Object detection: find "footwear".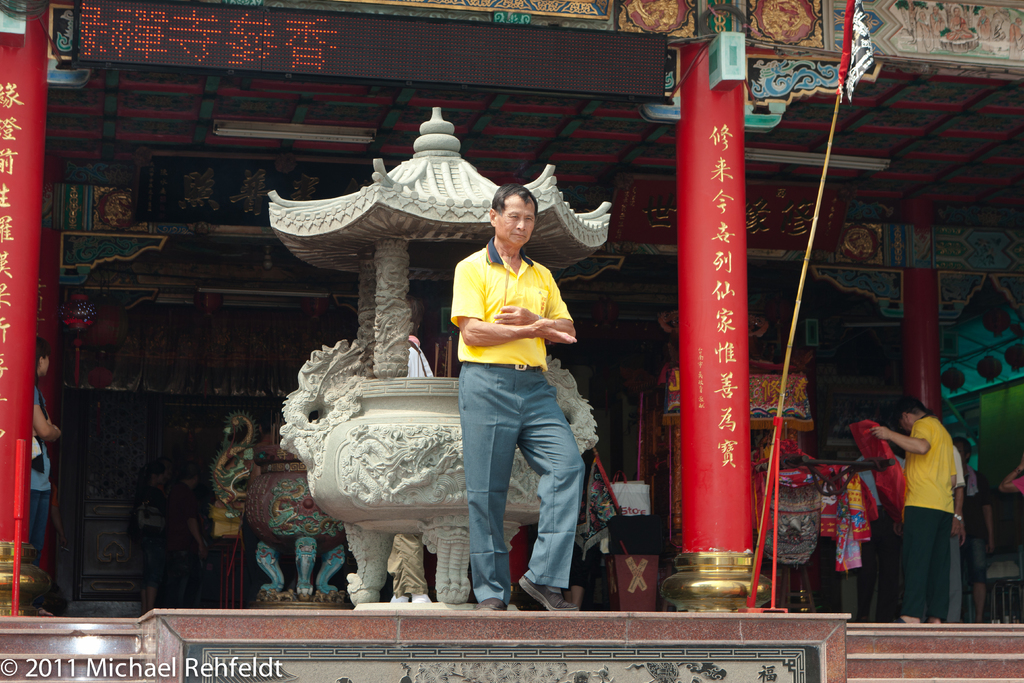
<region>476, 591, 508, 611</region>.
